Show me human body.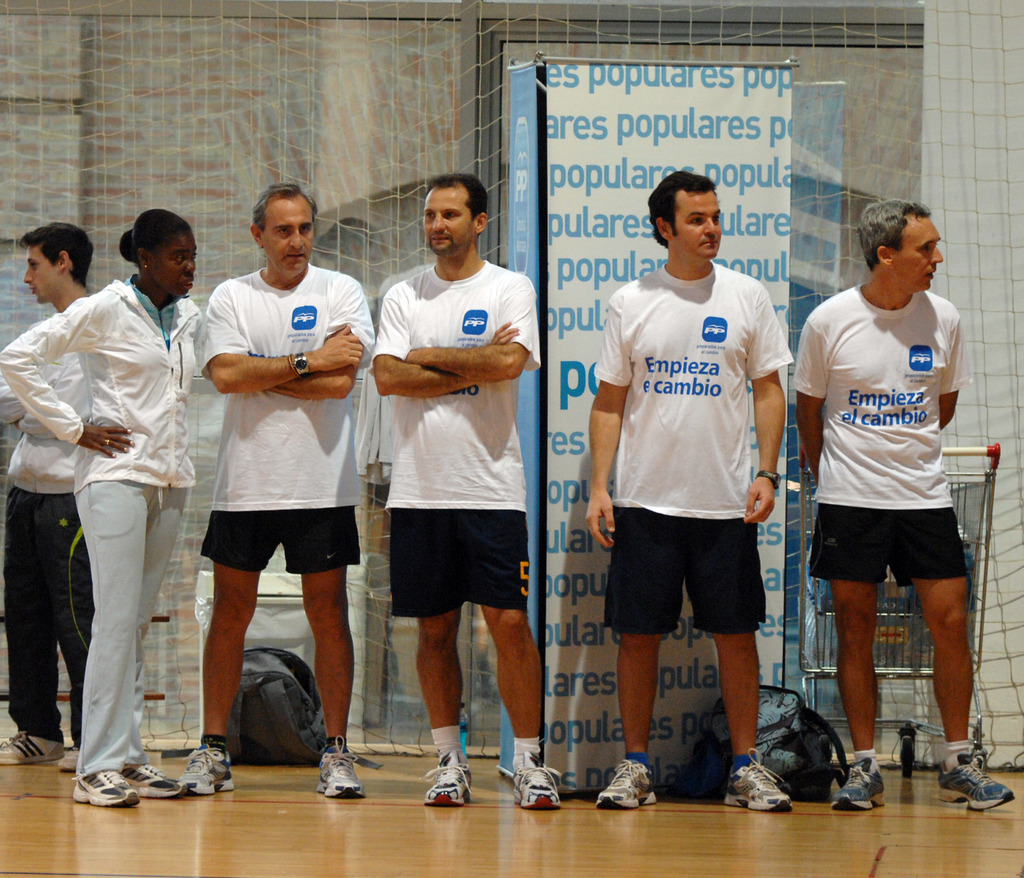
human body is here: region(0, 218, 97, 769).
